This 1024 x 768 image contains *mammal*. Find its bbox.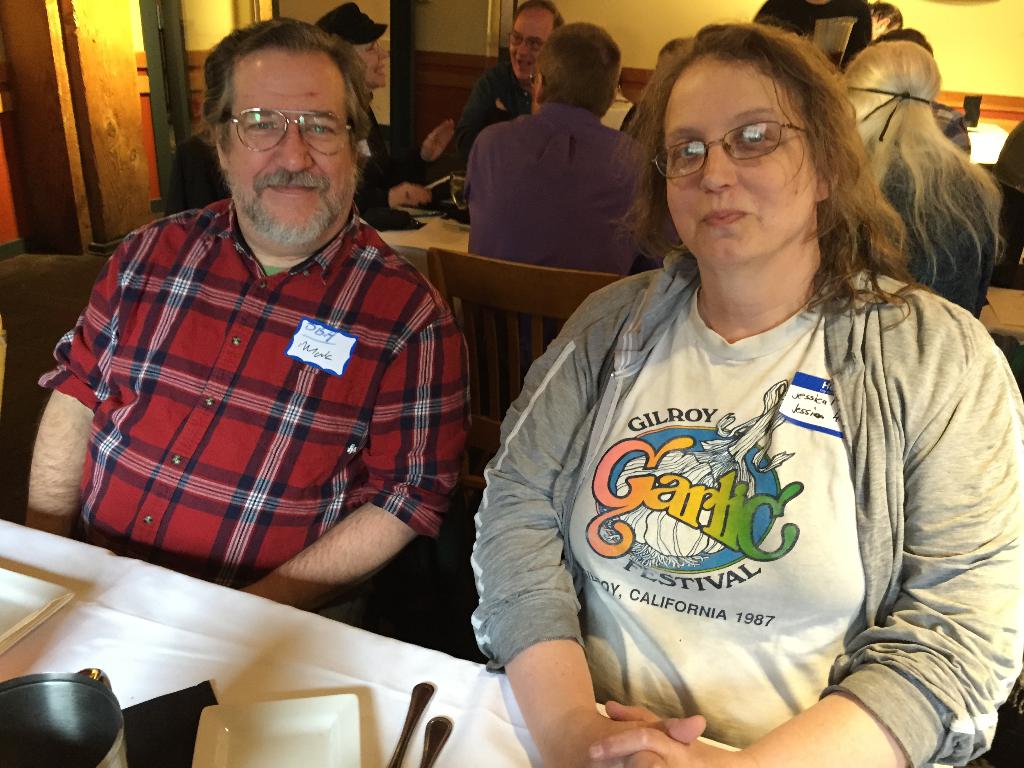
750,0,873,74.
